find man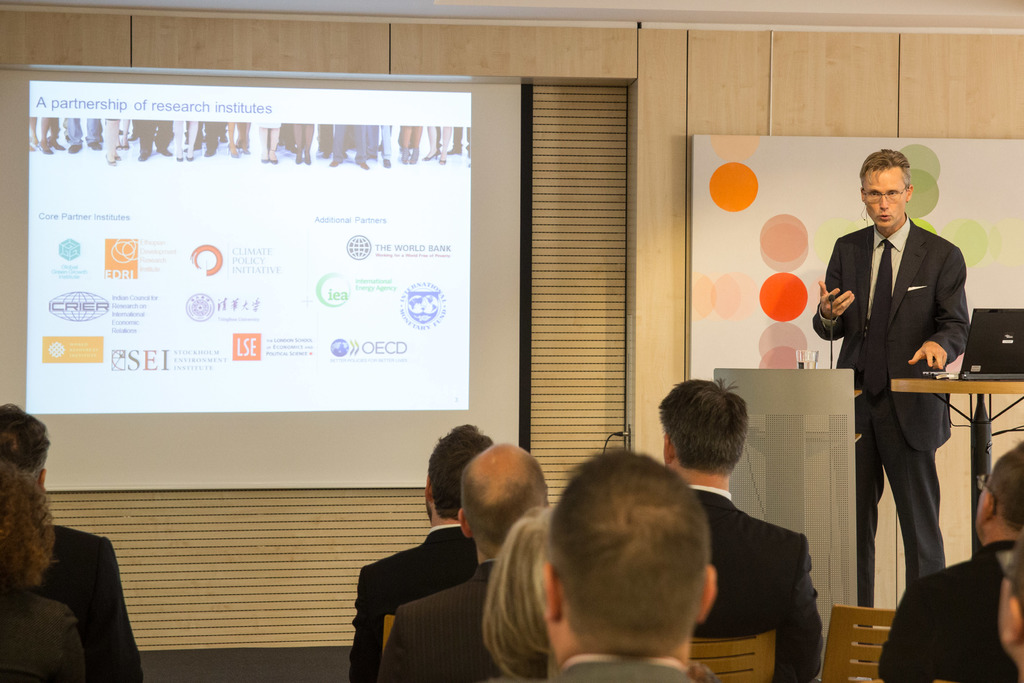
l=0, t=401, r=147, b=682
